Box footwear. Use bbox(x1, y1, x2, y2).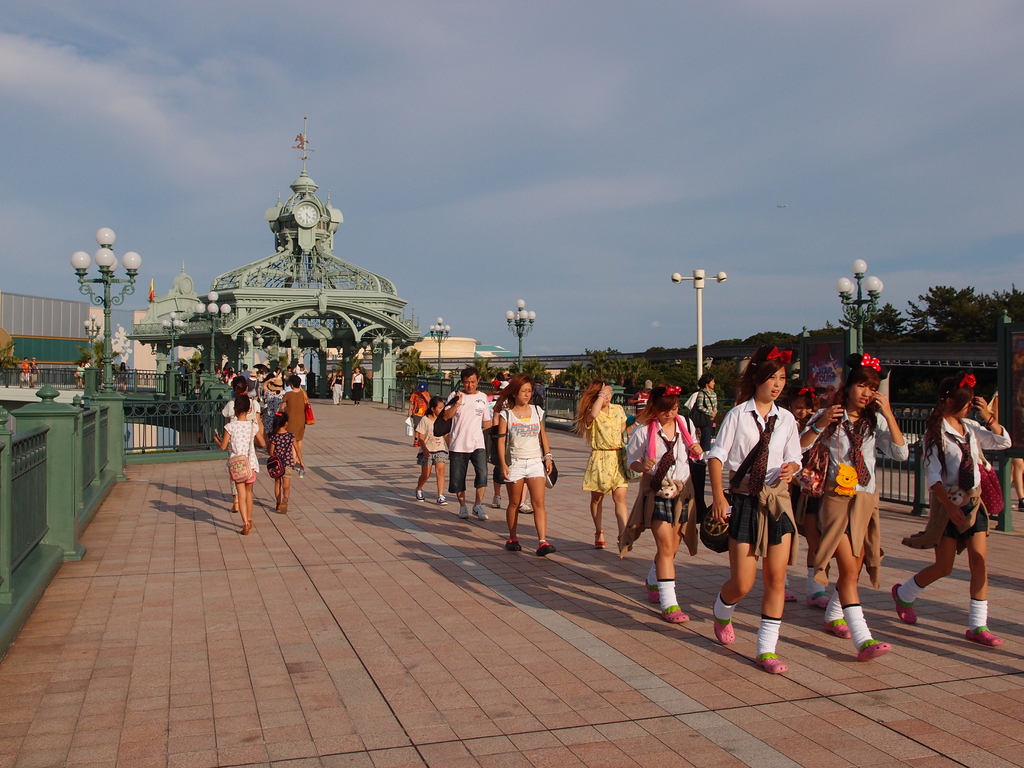
bbox(805, 588, 831, 607).
